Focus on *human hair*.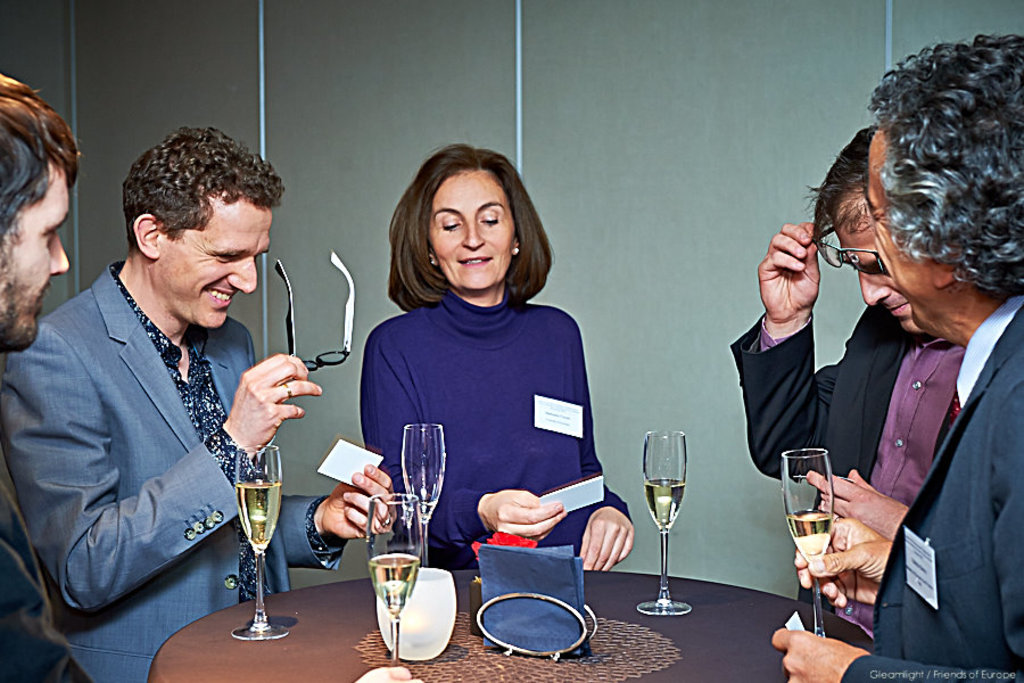
Focused at bbox(794, 124, 881, 253).
